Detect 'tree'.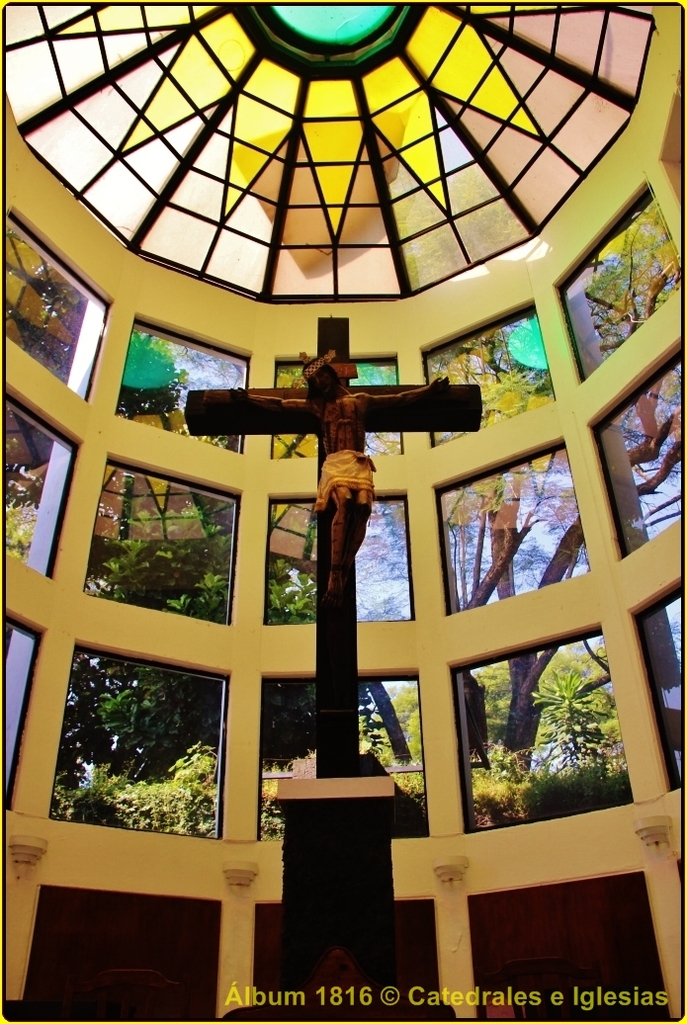
Detected at left=21, top=650, right=219, bottom=833.
